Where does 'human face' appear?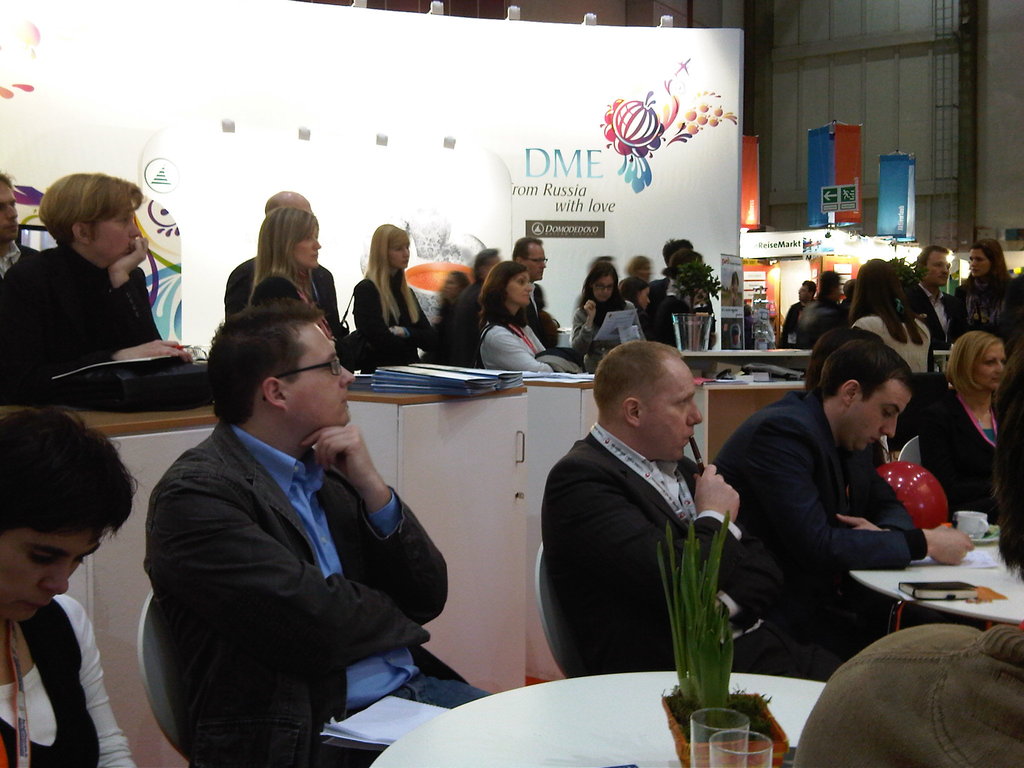
Appears at bbox(506, 278, 529, 307).
